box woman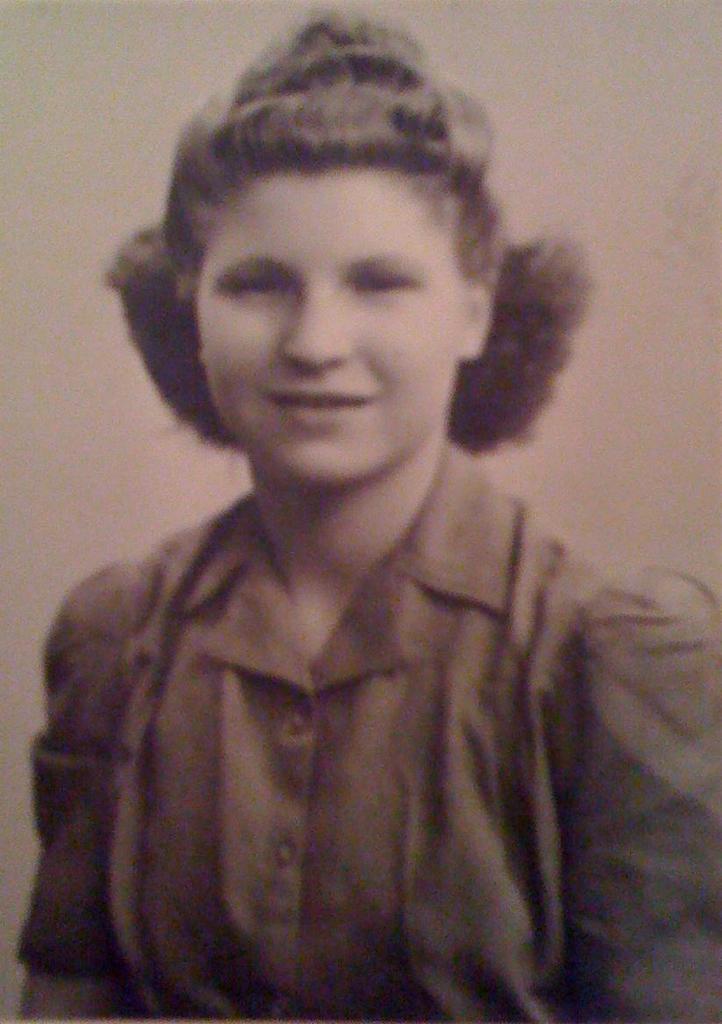
6 23 689 1001
